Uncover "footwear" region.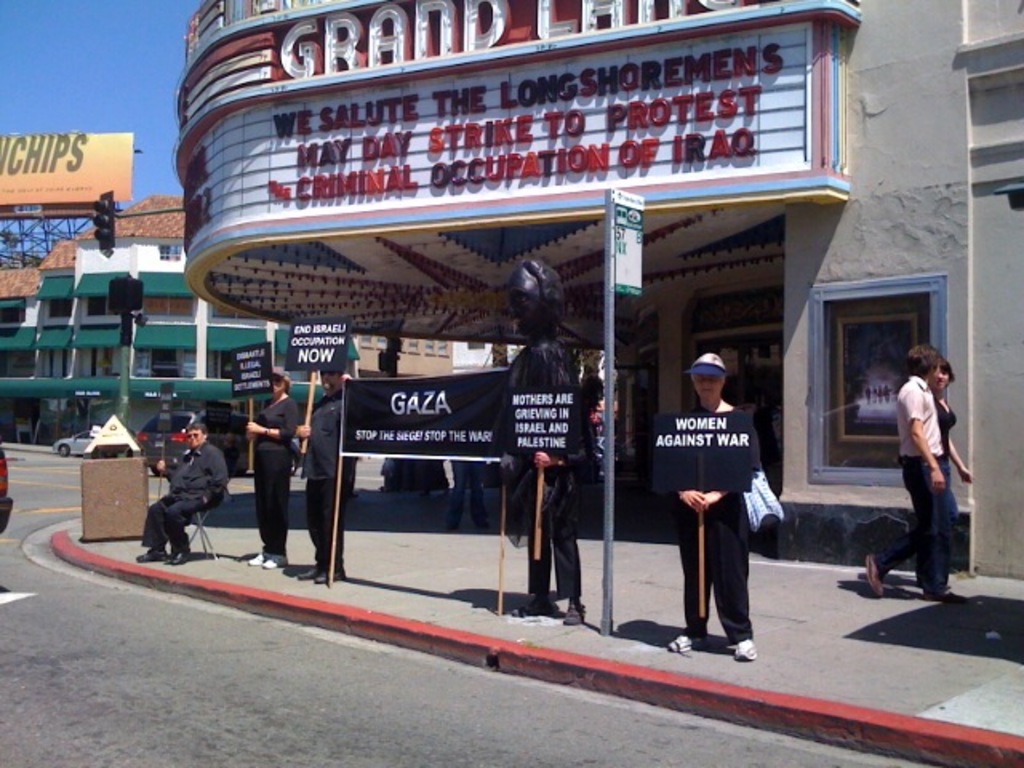
Uncovered: l=664, t=622, r=701, b=656.
